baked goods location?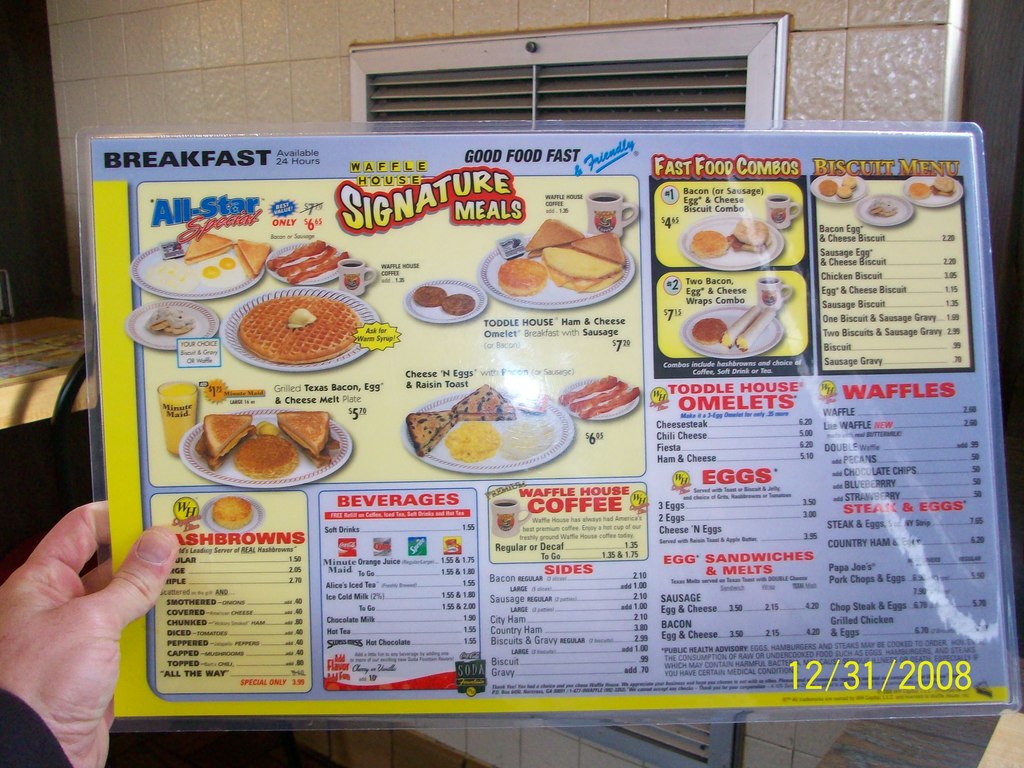
524, 214, 586, 255
